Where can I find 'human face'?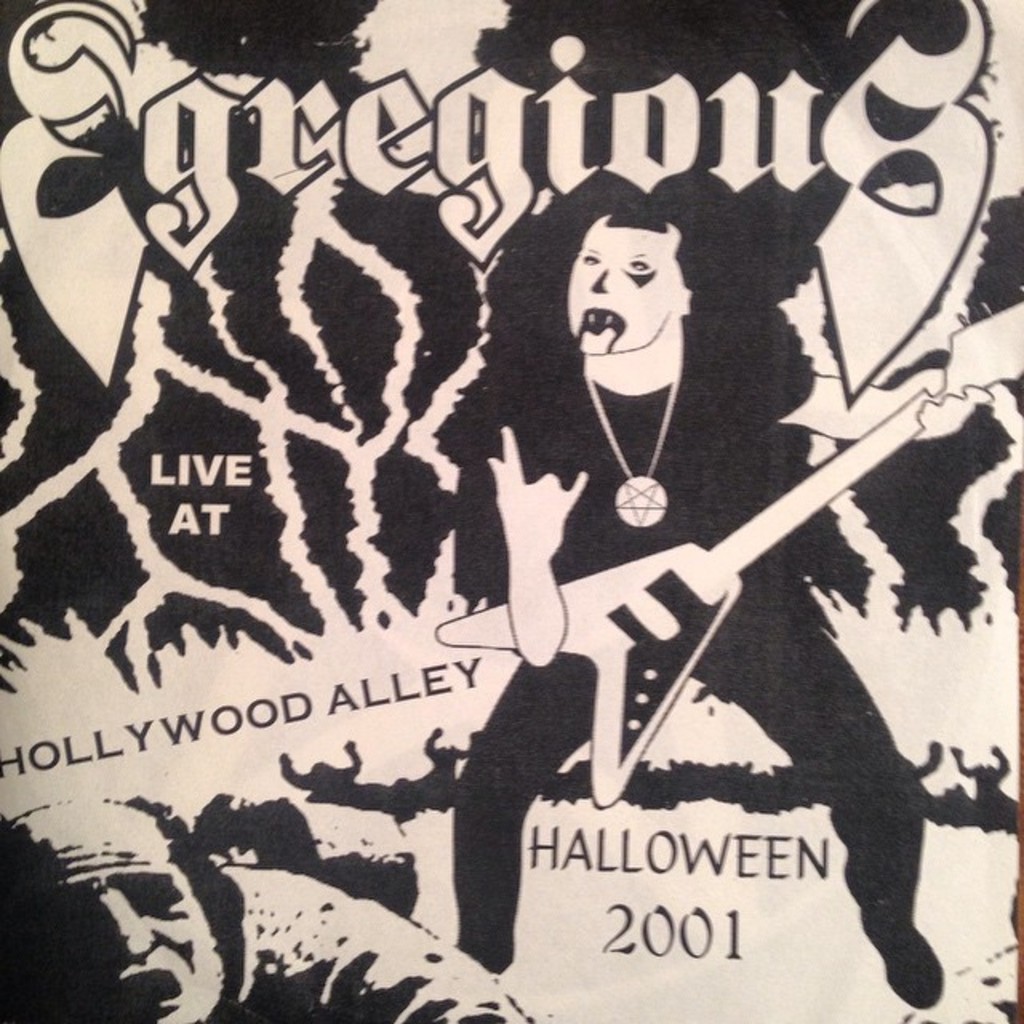
You can find it at crop(568, 222, 690, 344).
